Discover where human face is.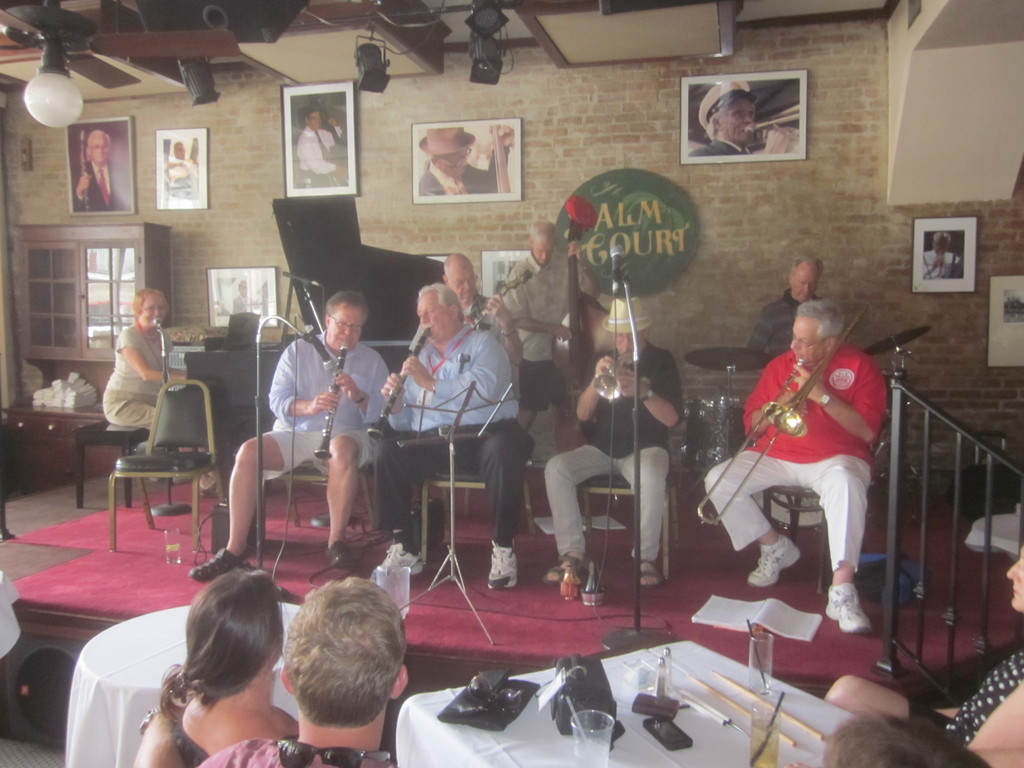
Discovered at [left=240, top=286, right=246, bottom=300].
